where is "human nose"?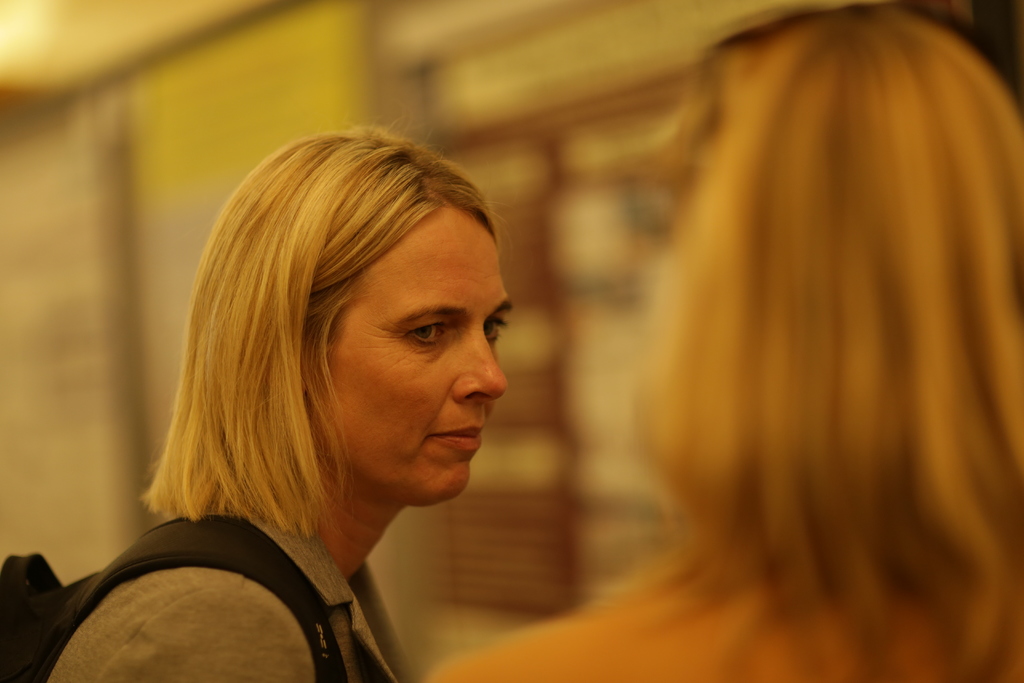
{"x1": 451, "y1": 318, "x2": 507, "y2": 404}.
